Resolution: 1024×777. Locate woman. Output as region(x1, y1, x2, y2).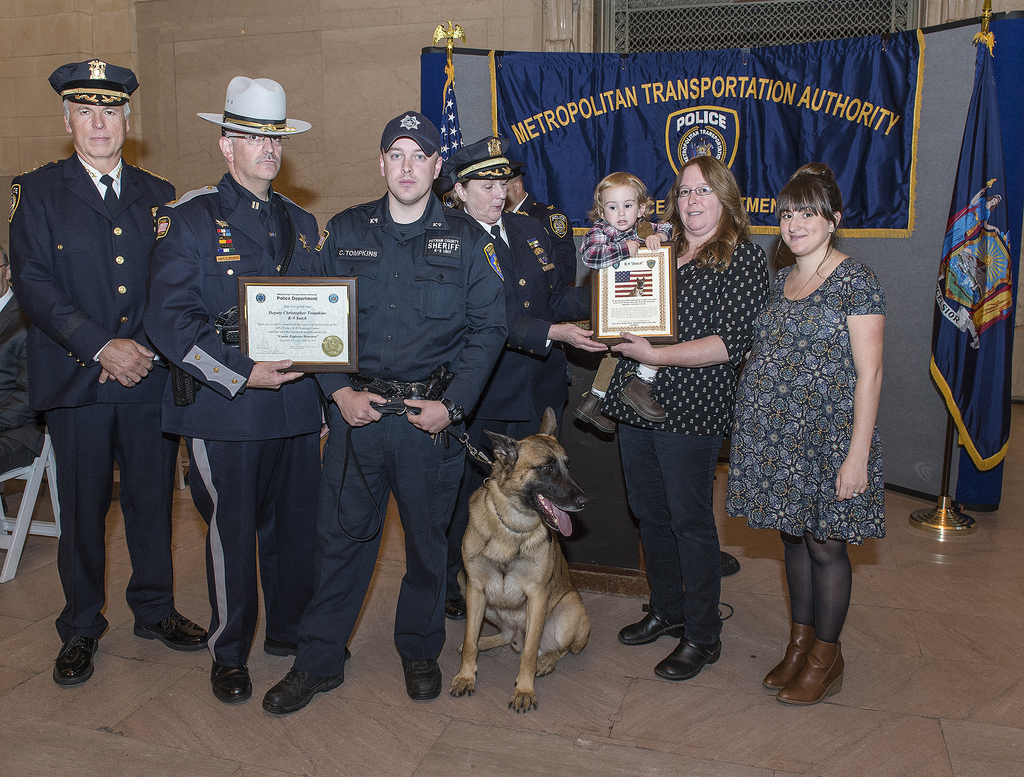
region(730, 161, 898, 683).
